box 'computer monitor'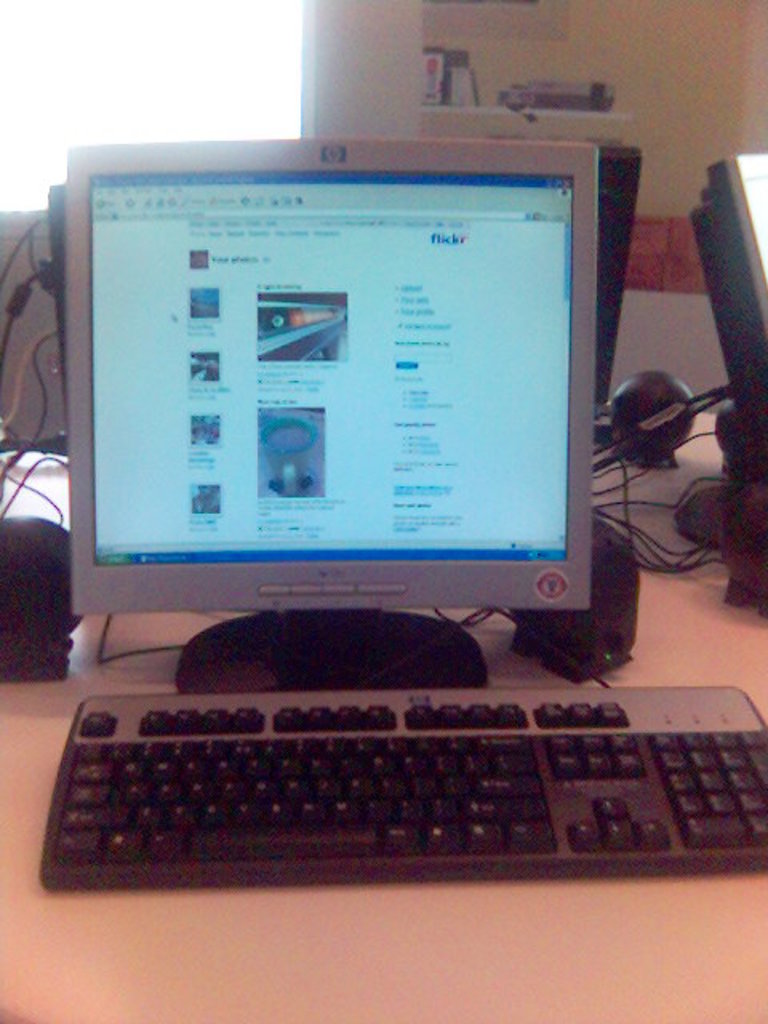
select_region(56, 134, 610, 616)
